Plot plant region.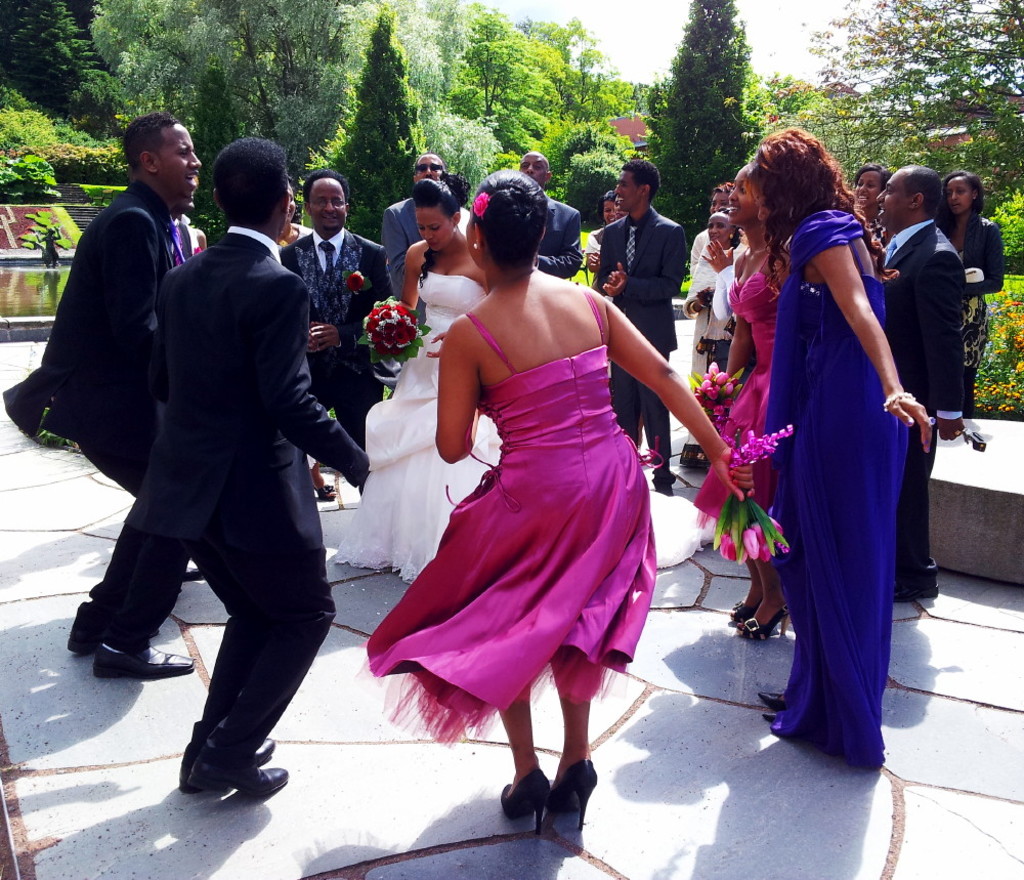
Plotted at select_region(0, 80, 37, 117).
